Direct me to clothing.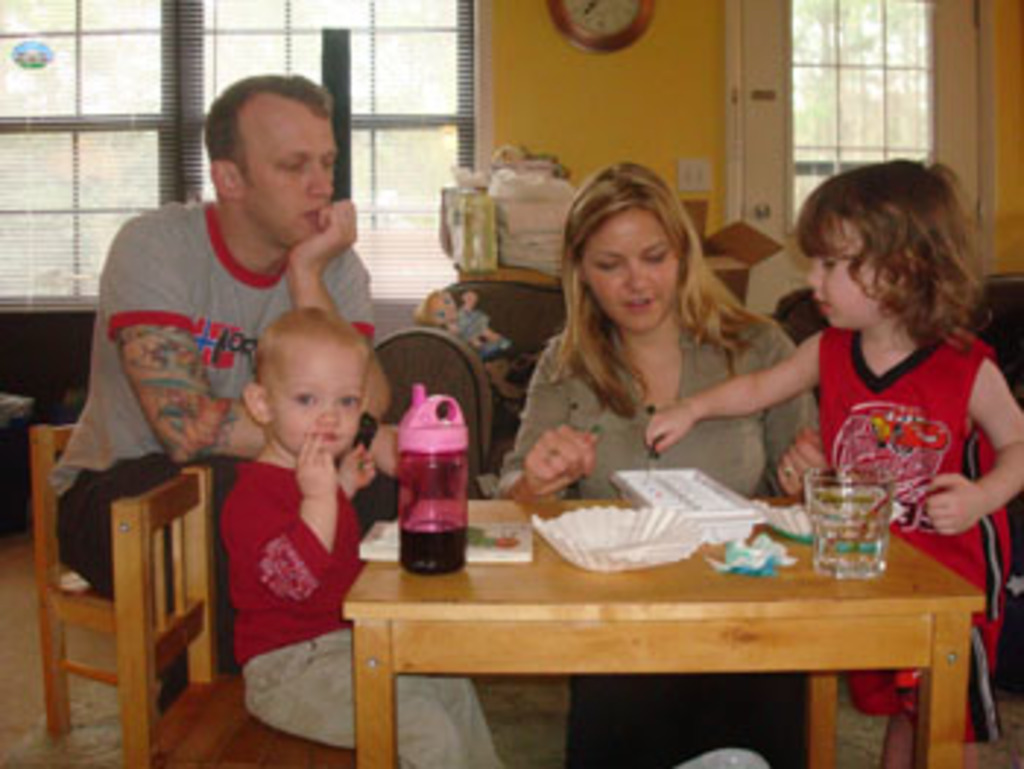
Direction: BBox(500, 310, 822, 763).
